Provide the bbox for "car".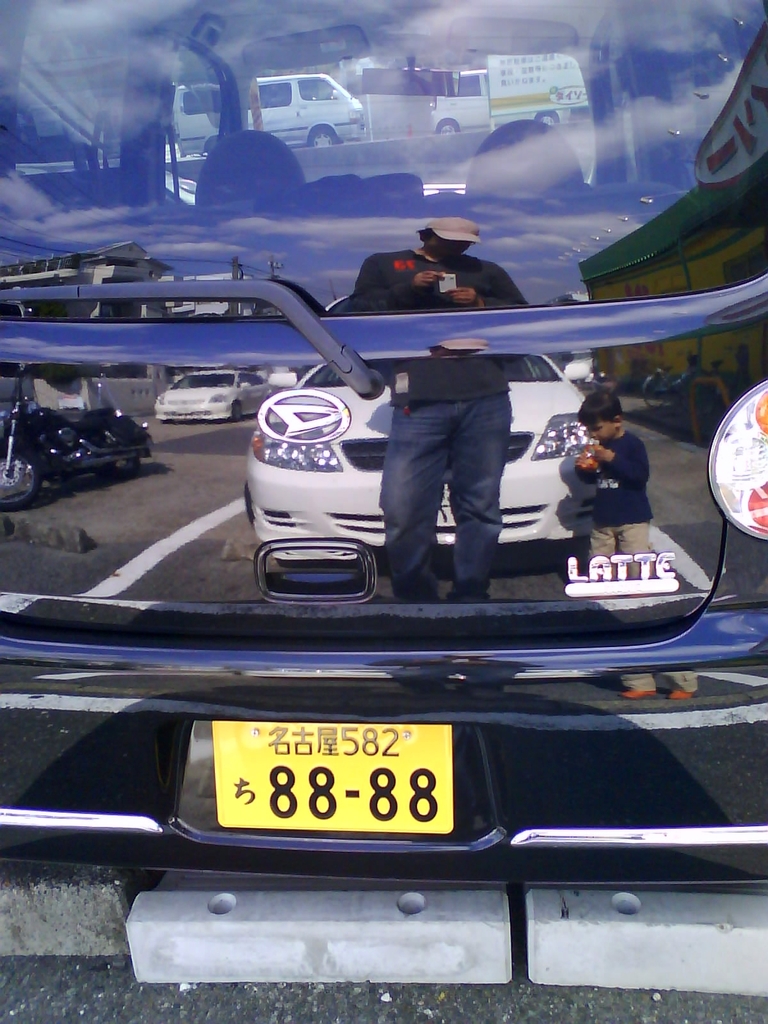
Rect(247, 344, 598, 587).
